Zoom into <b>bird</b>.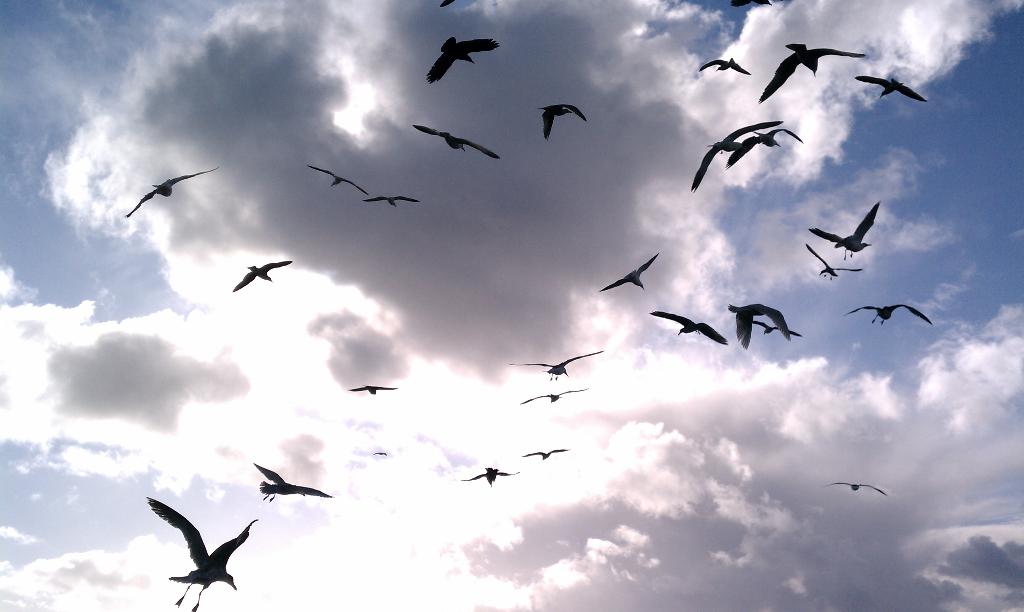
Zoom target: left=649, top=310, right=726, bottom=342.
